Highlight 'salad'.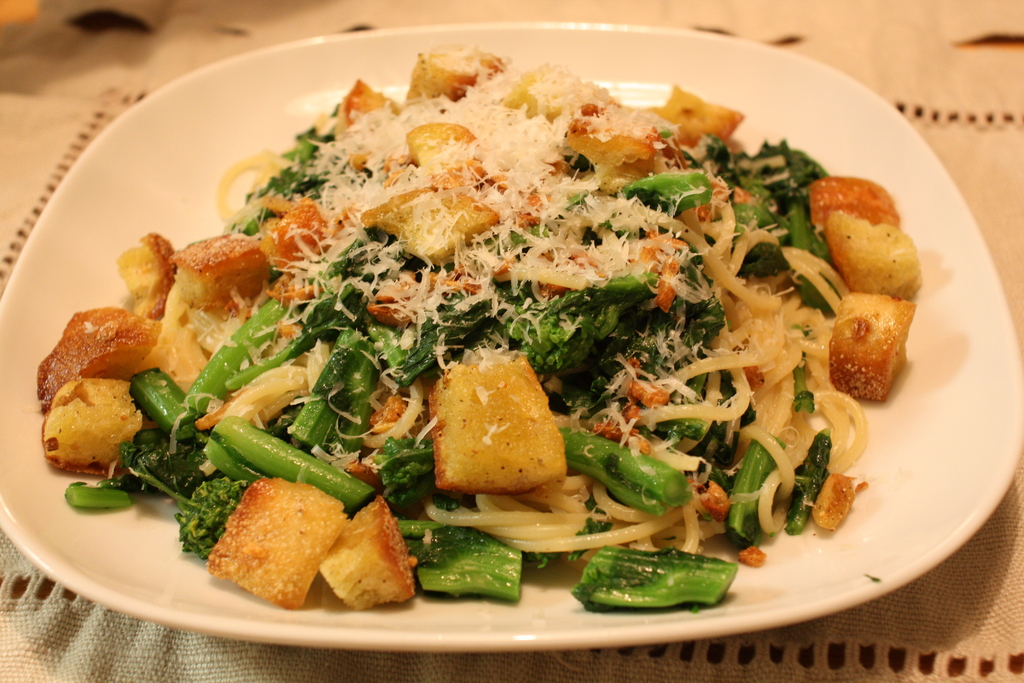
Highlighted region: [x1=29, y1=37, x2=920, y2=604].
